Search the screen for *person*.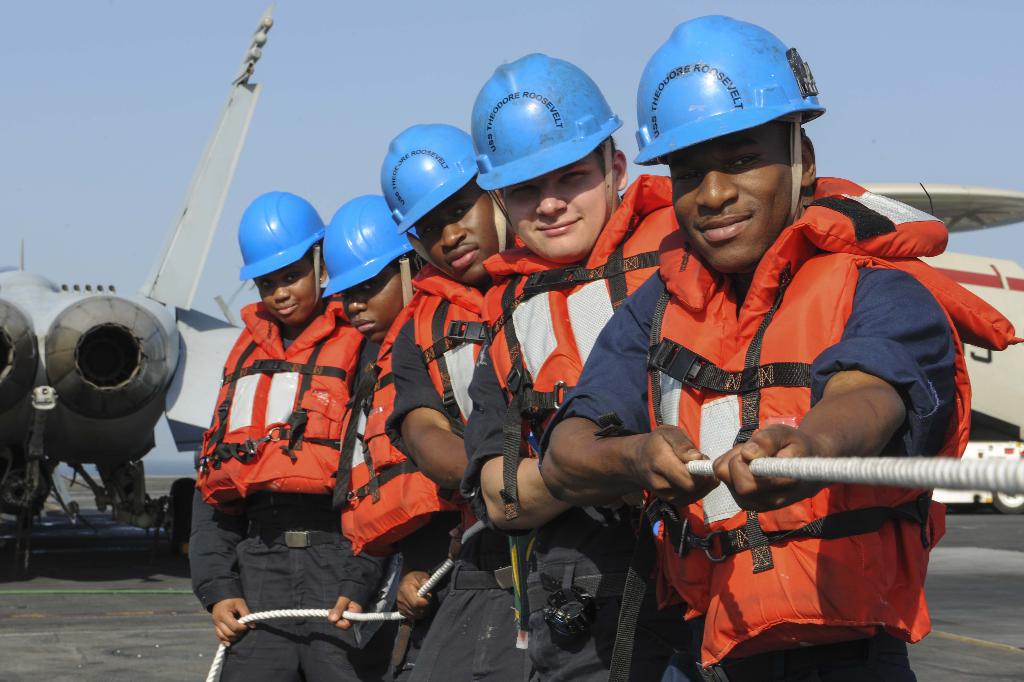
Found at bbox=[380, 119, 531, 681].
